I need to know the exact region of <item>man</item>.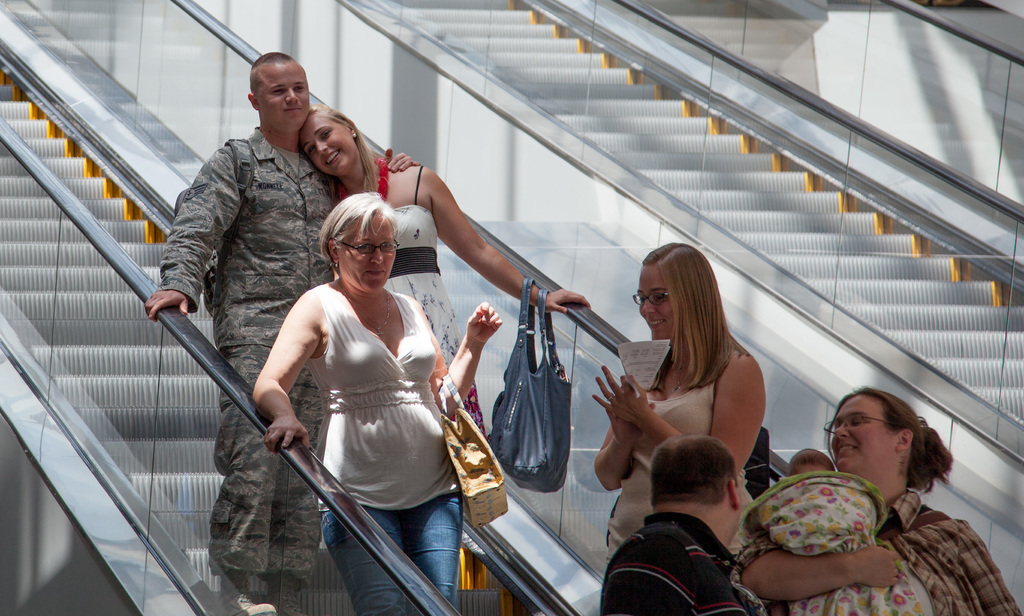
Region: detection(136, 40, 345, 615).
